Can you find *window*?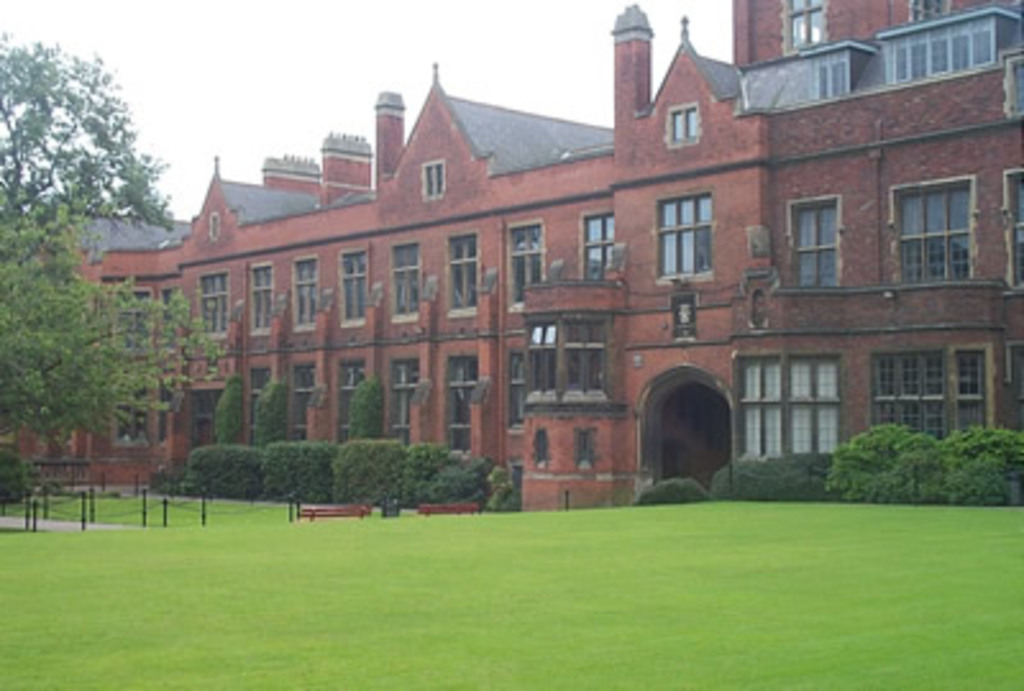
Yes, bounding box: Rect(108, 284, 156, 358).
